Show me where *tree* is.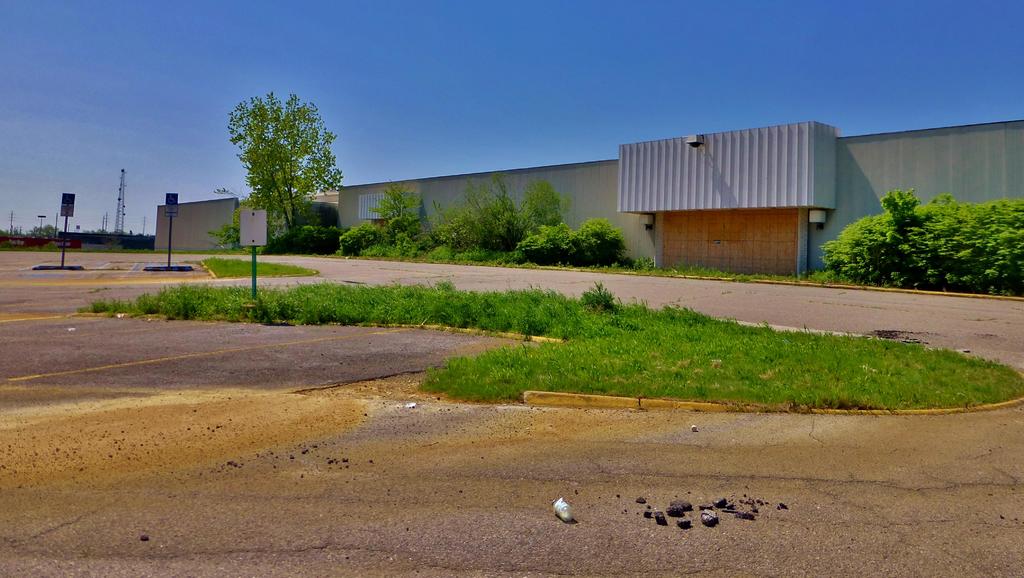
*tree* is at bbox(428, 170, 521, 249).
